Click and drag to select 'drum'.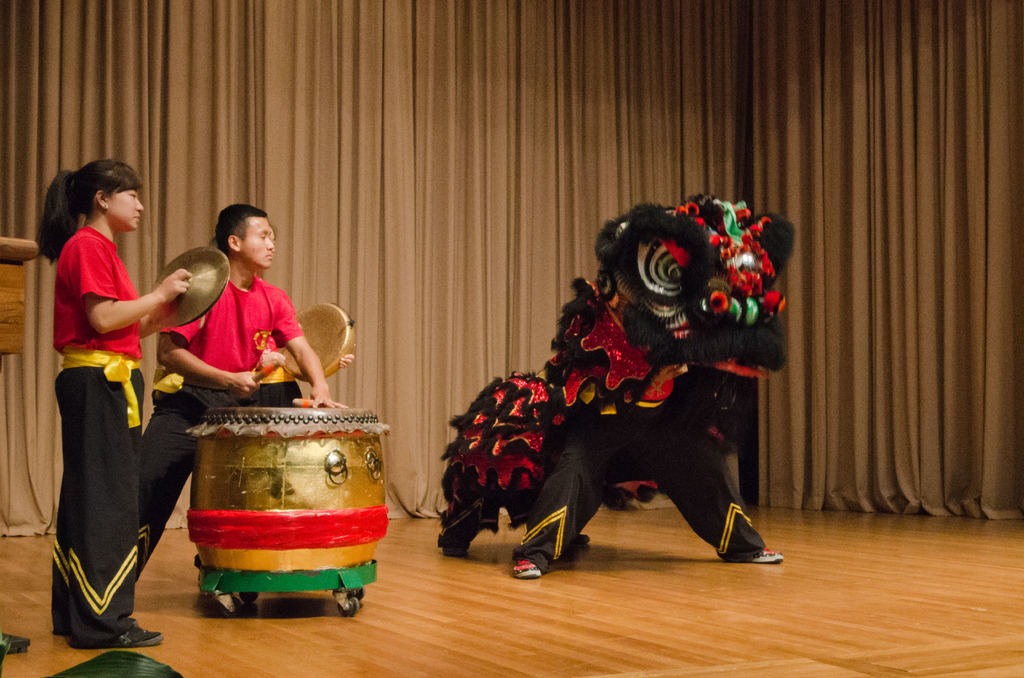
Selection: region(188, 405, 391, 569).
